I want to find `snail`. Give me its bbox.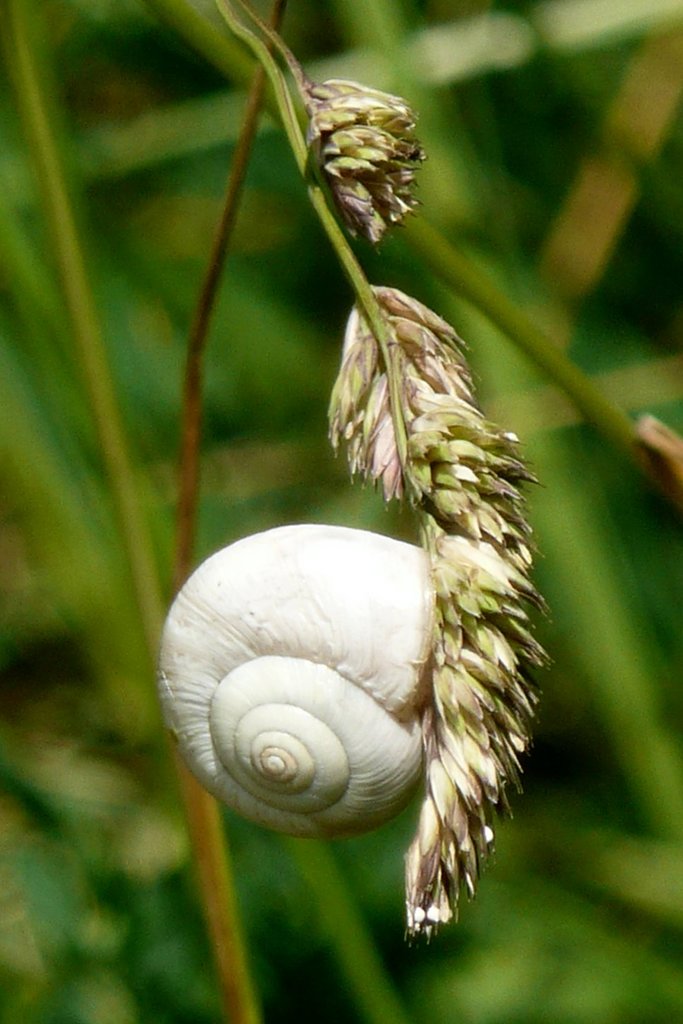
l=148, t=517, r=441, b=846.
